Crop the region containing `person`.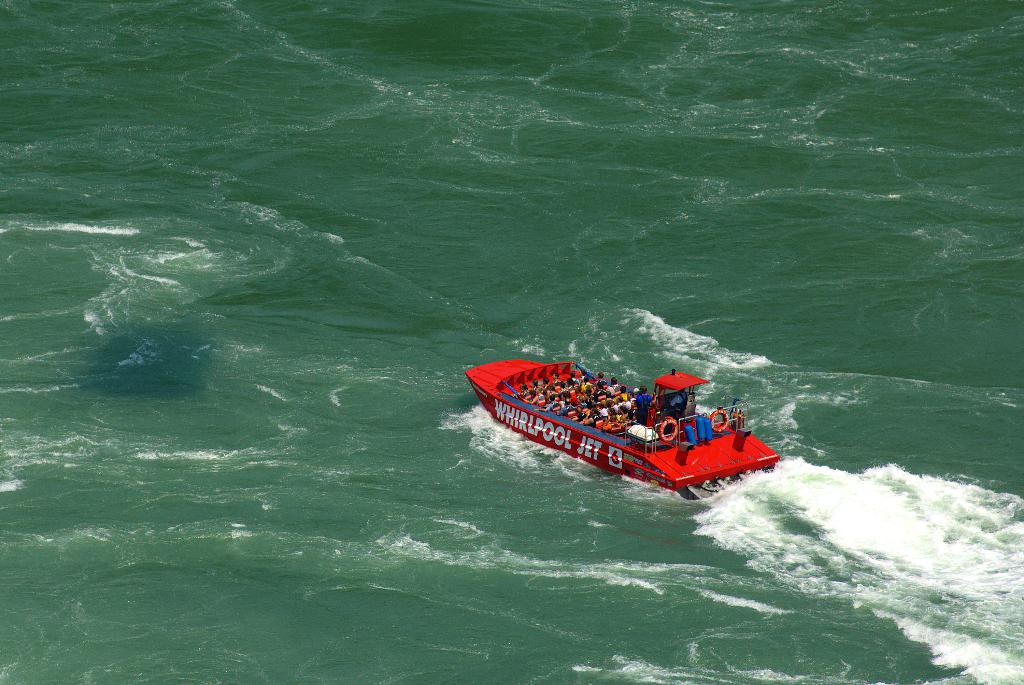
Crop region: l=632, t=385, r=656, b=428.
